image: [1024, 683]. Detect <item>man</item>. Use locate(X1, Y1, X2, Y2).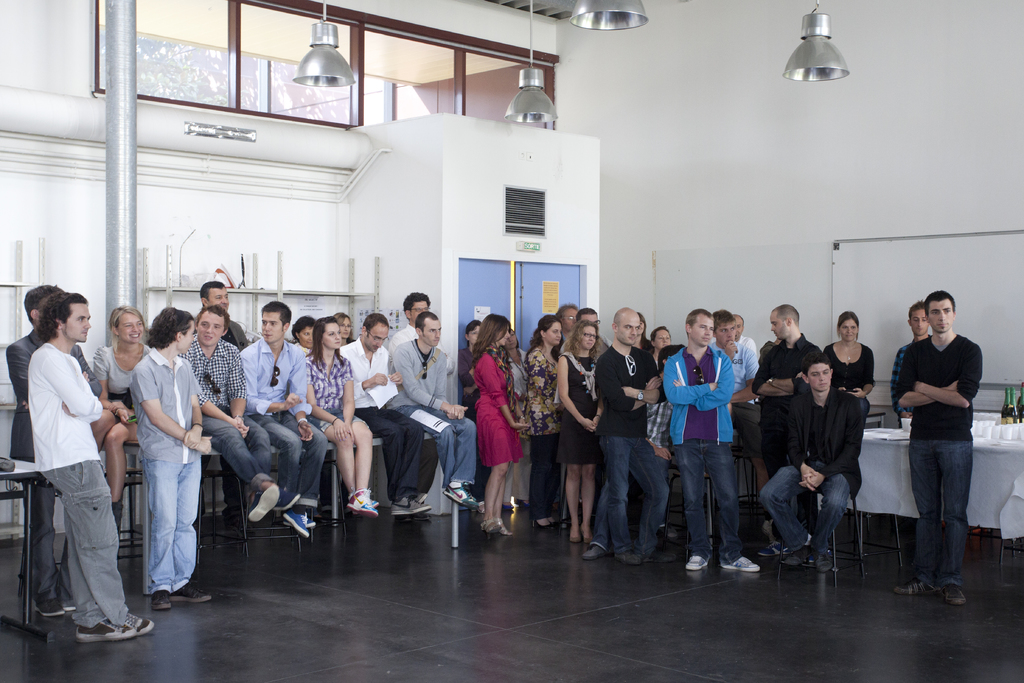
locate(395, 309, 480, 514).
